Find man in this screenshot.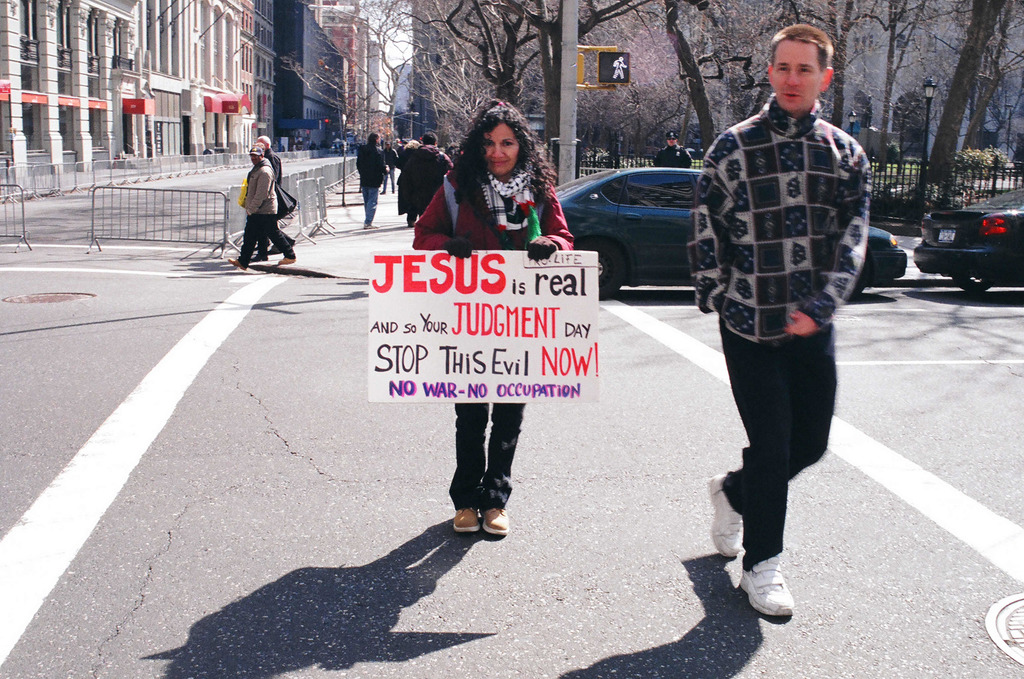
The bounding box for man is {"x1": 694, "y1": 37, "x2": 876, "y2": 582}.
